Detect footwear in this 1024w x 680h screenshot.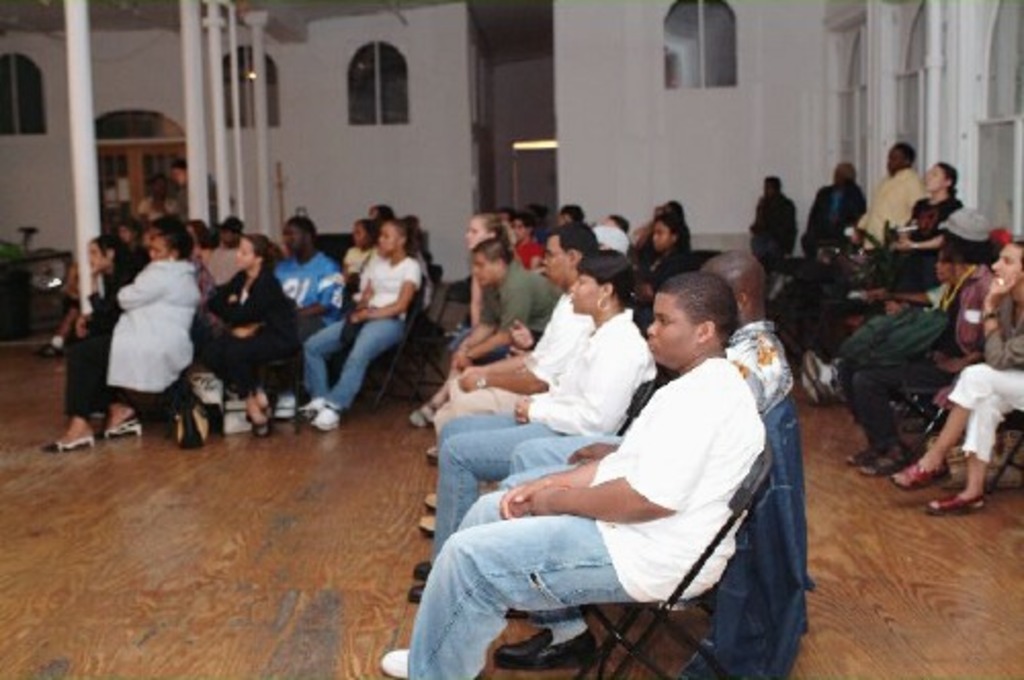
Detection: (left=403, top=557, right=430, bottom=604).
